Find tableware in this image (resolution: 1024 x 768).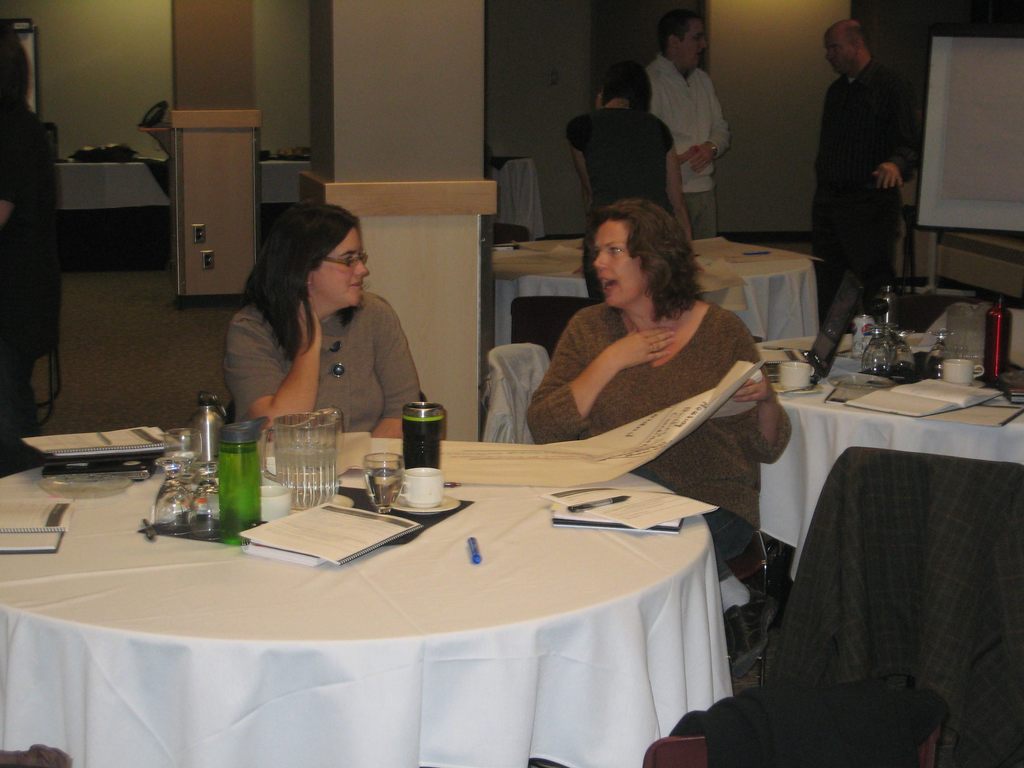
265, 409, 343, 511.
